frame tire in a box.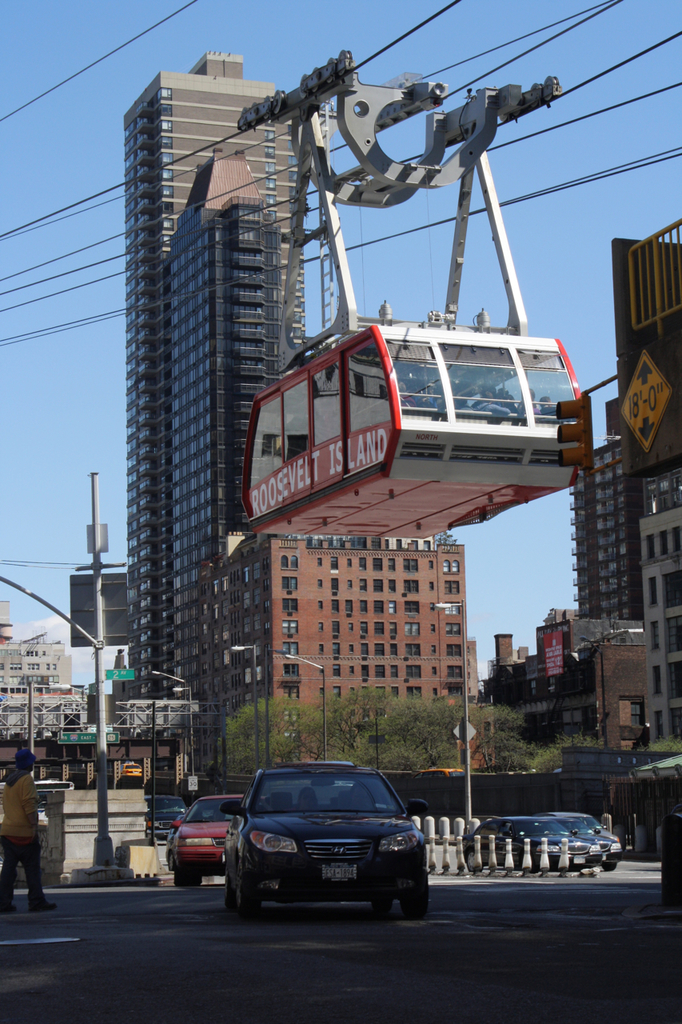
detection(189, 869, 202, 888).
